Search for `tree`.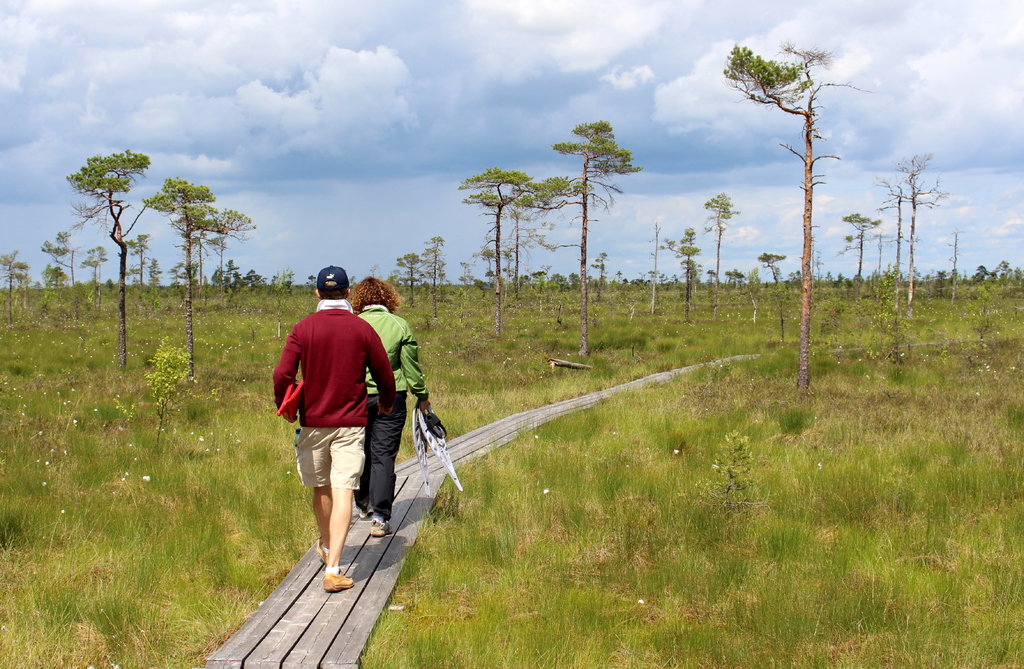
Found at 199,205,254,297.
